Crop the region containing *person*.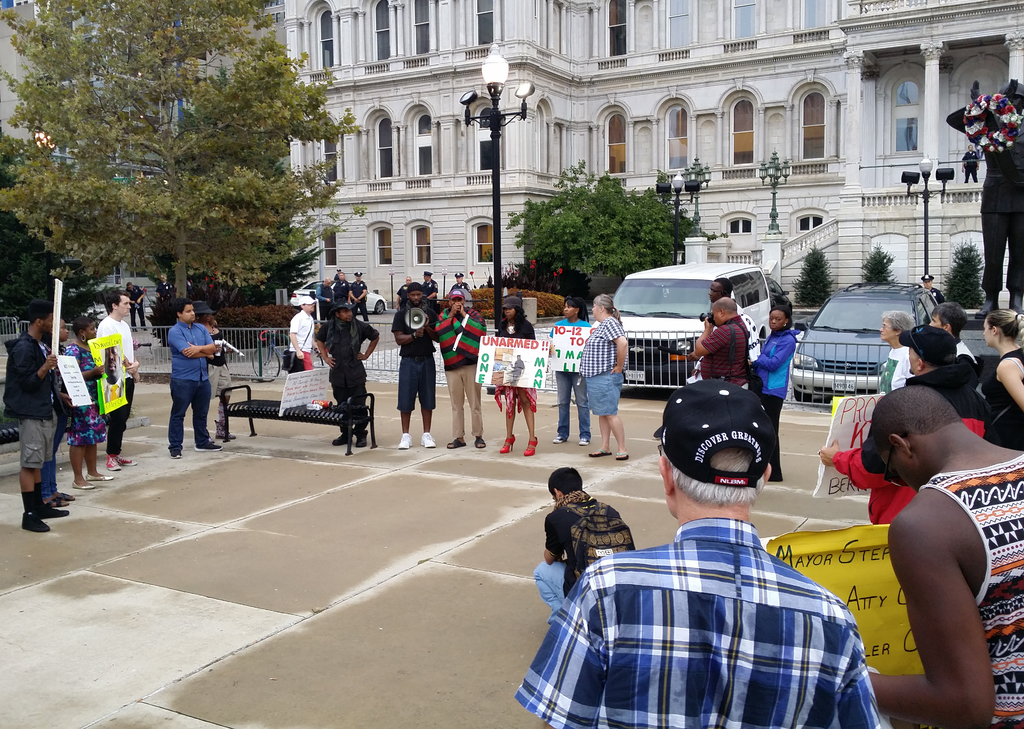
Crop region: box(492, 288, 538, 464).
